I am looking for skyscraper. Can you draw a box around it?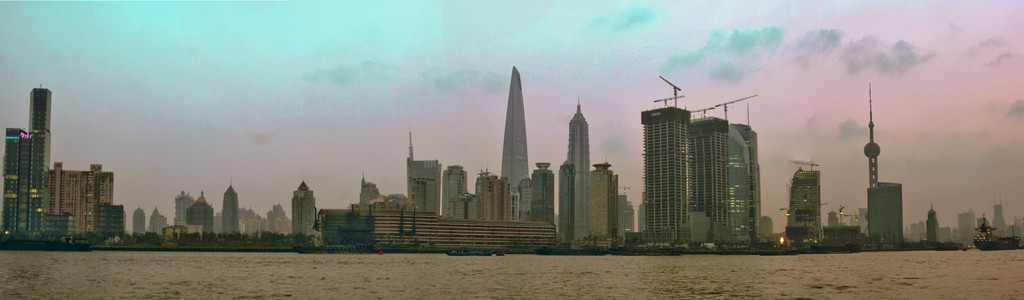
Sure, the bounding box is 688/116/728/242.
